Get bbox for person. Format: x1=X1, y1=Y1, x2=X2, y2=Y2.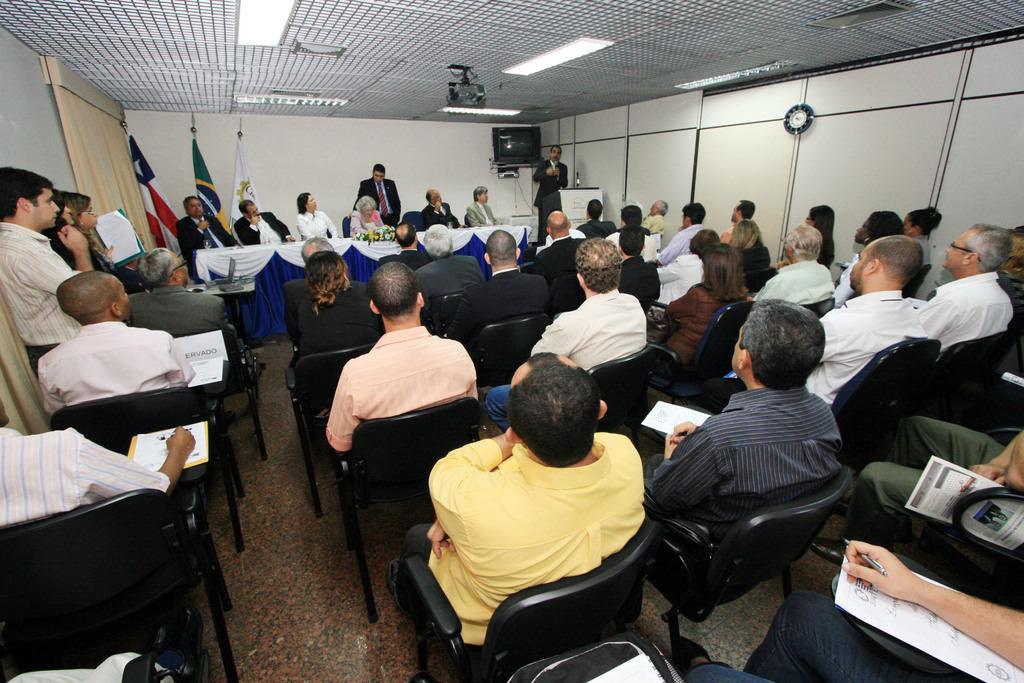
x1=460, y1=185, x2=498, y2=231.
